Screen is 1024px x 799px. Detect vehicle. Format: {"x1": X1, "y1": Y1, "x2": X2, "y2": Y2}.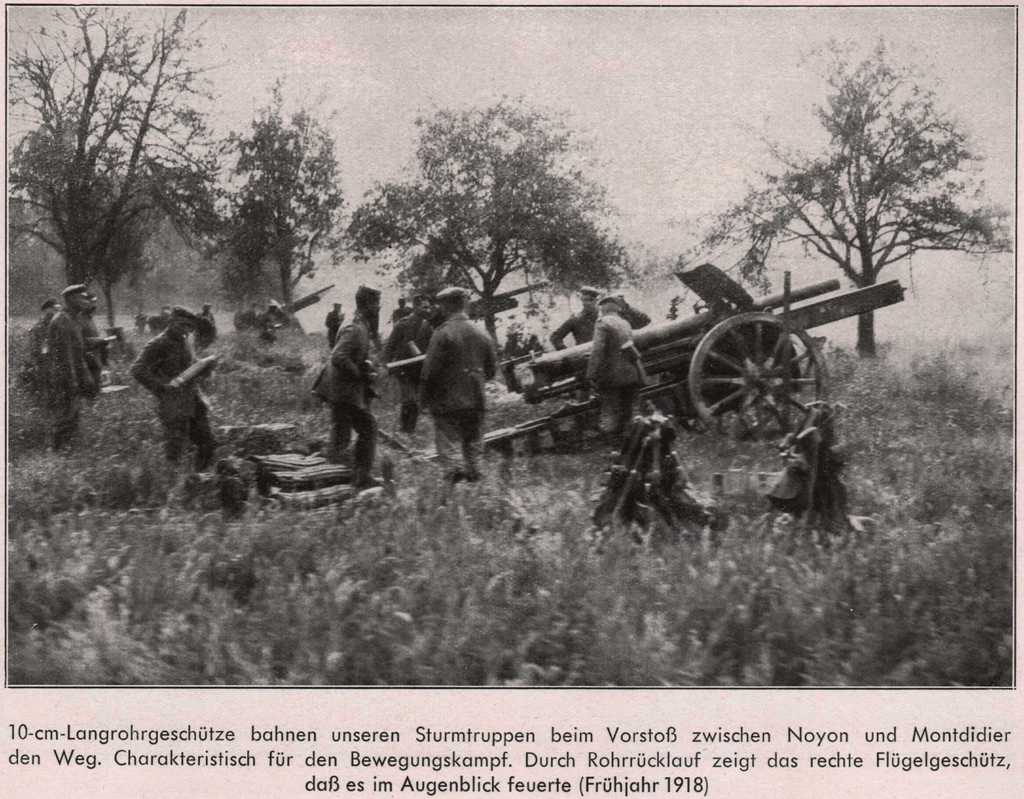
{"x1": 426, "y1": 255, "x2": 904, "y2": 459}.
